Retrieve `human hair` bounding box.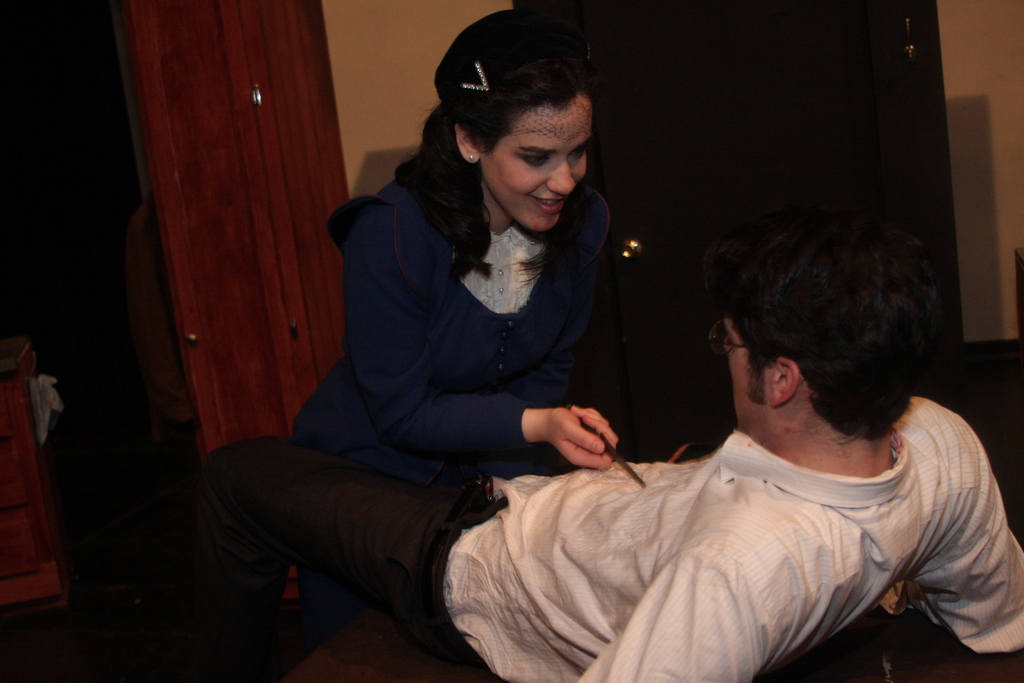
Bounding box: Rect(687, 196, 931, 454).
